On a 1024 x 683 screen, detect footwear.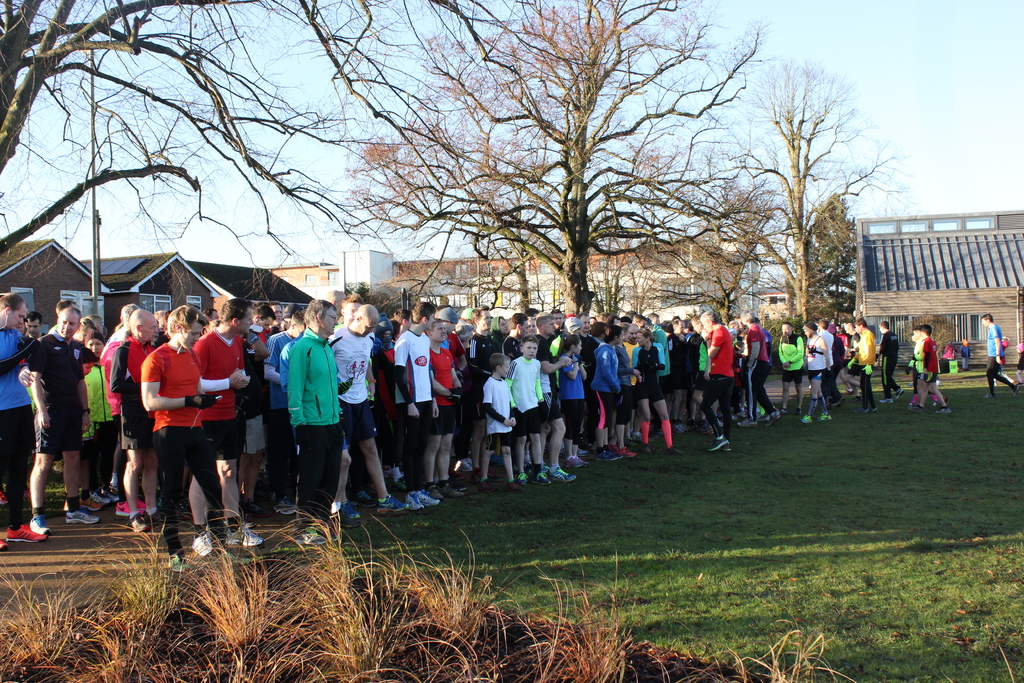
906 403 920 409.
